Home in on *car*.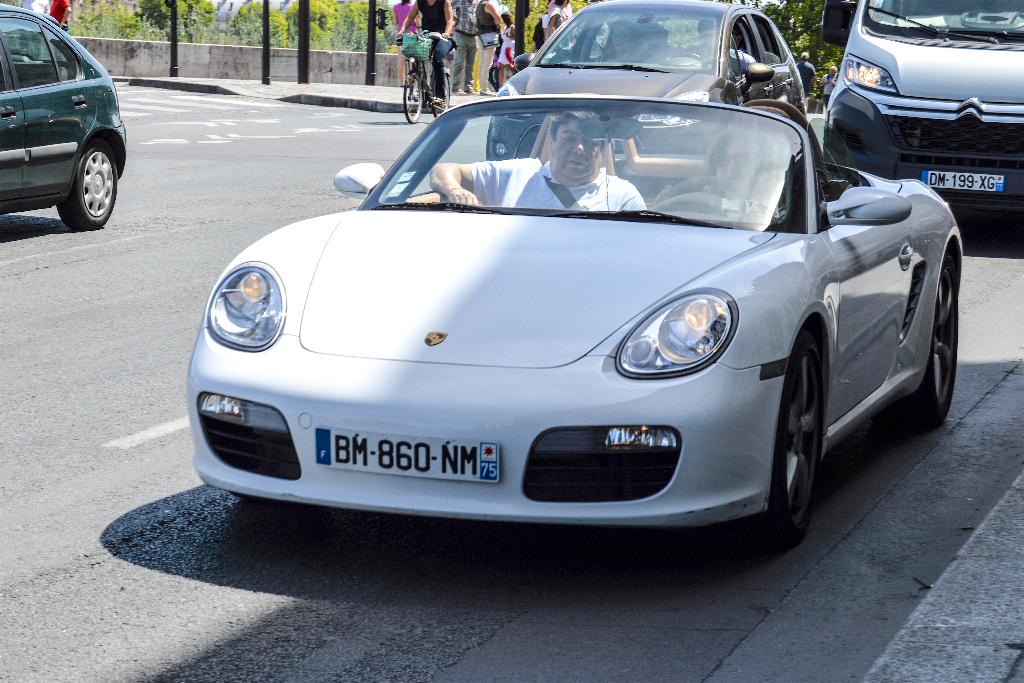
Homed in at locate(184, 96, 964, 541).
